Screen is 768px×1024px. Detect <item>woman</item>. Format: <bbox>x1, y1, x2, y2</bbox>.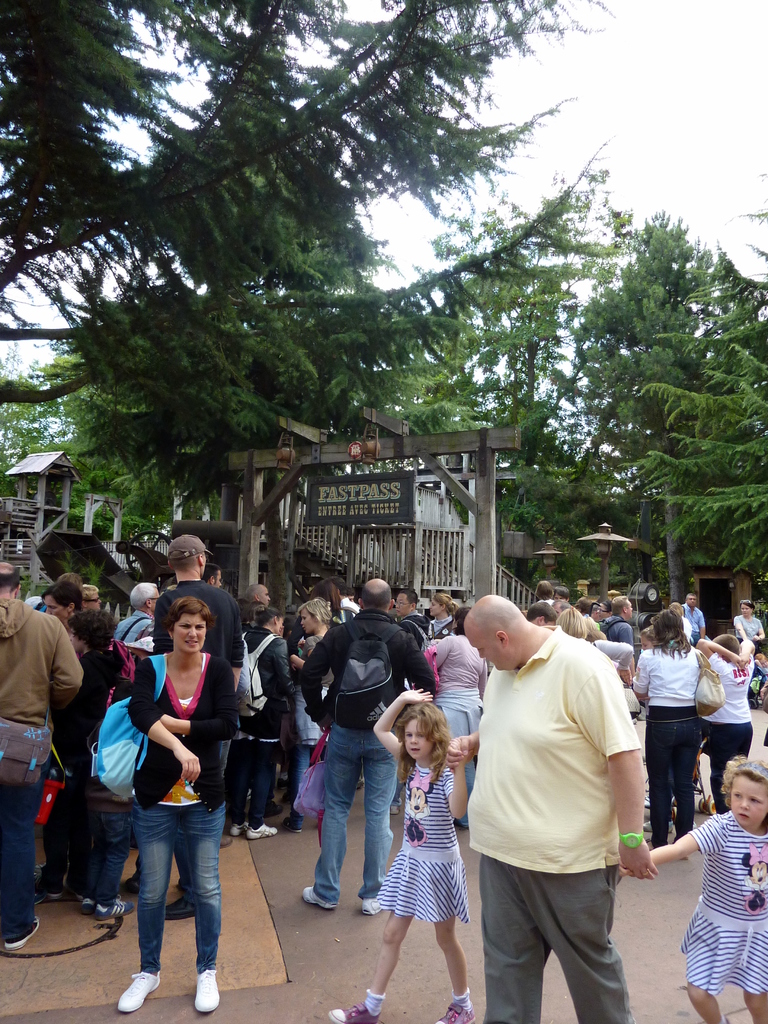
<bbox>100, 581, 246, 1002</bbox>.
